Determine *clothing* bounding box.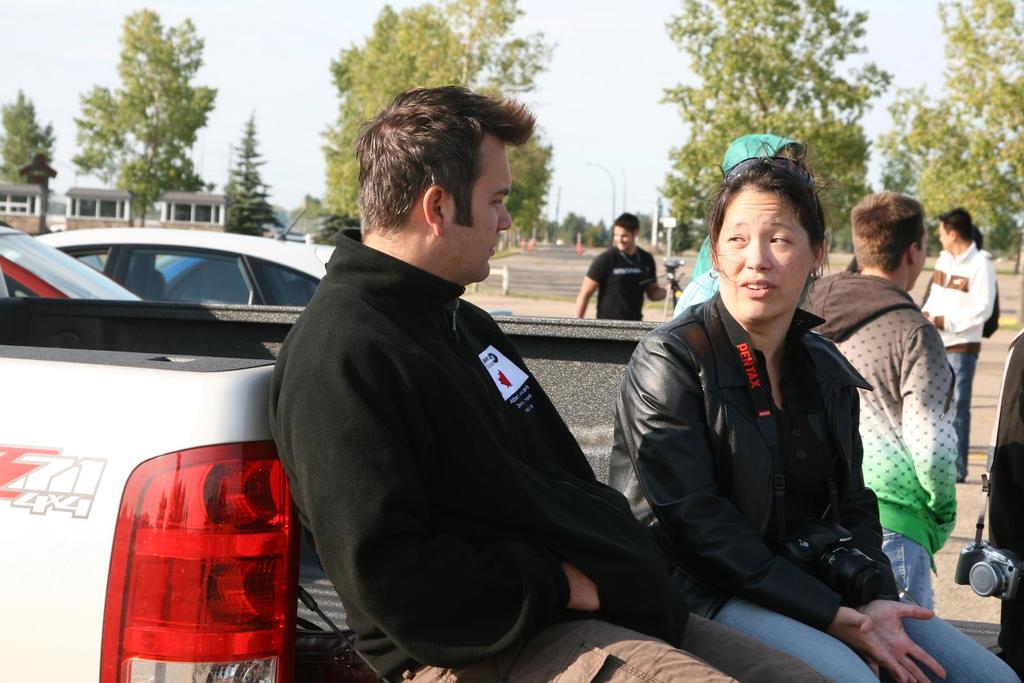
Determined: x1=671 y1=266 x2=720 y2=315.
